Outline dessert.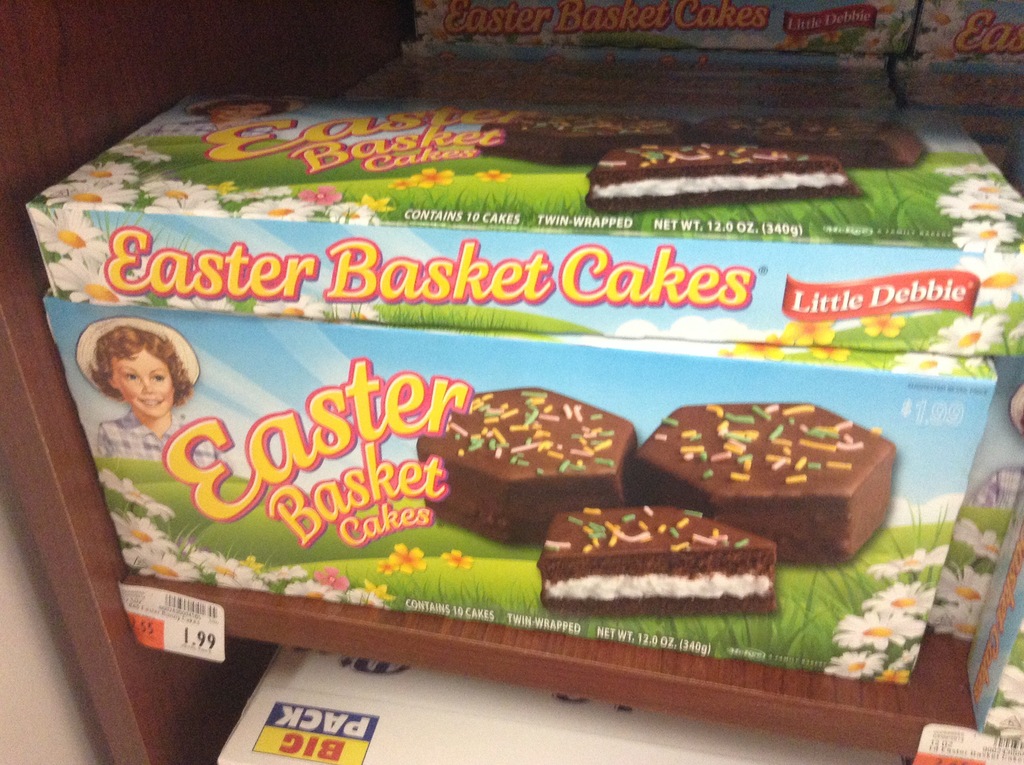
Outline: <bbox>419, 385, 636, 538</bbox>.
